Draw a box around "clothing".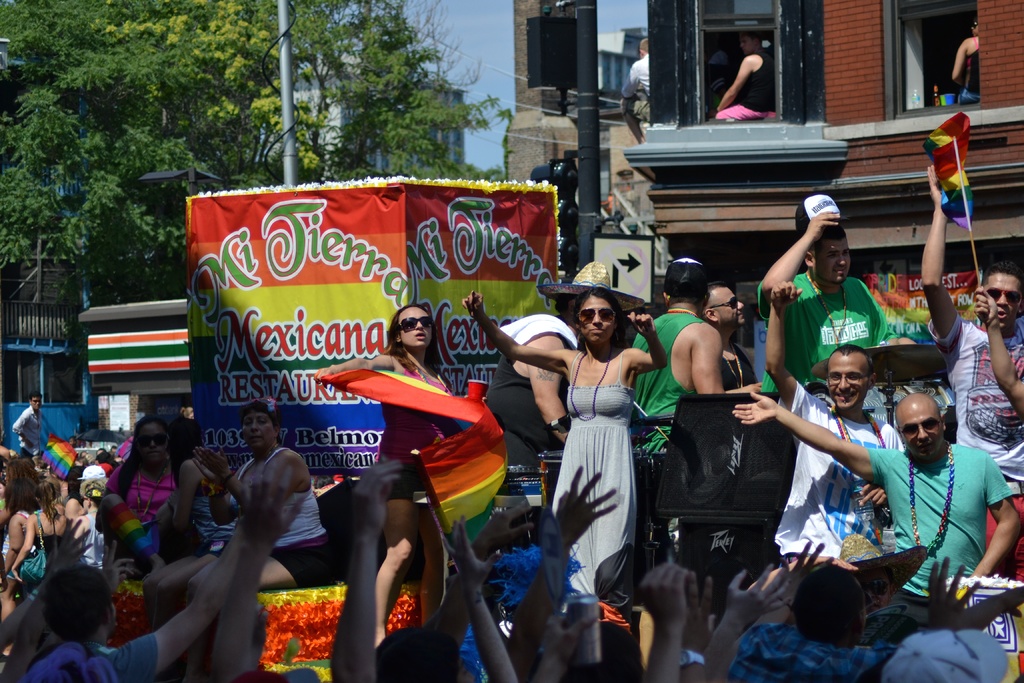
crop(551, 333, 660, 585).
